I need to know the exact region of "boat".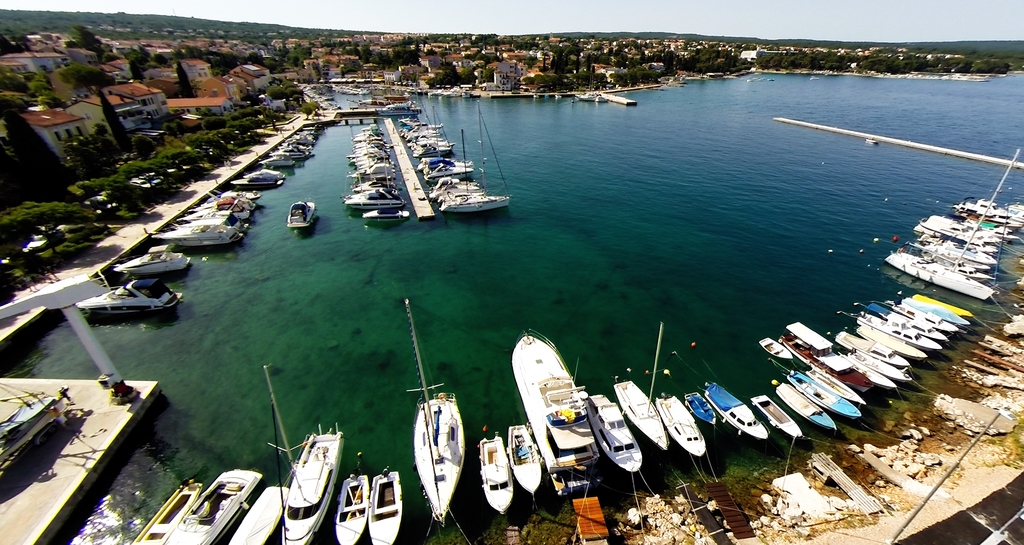
Region: [left=516, top=330, right=606, bottom=497].
